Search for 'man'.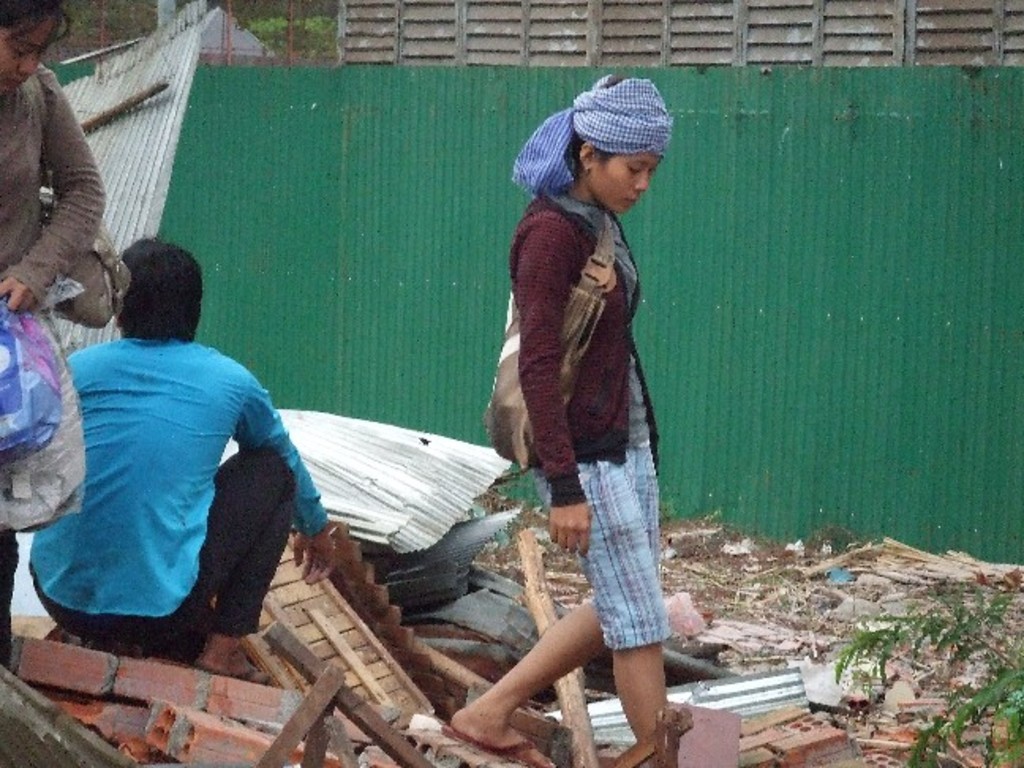
Found at [33,228,311,700].
